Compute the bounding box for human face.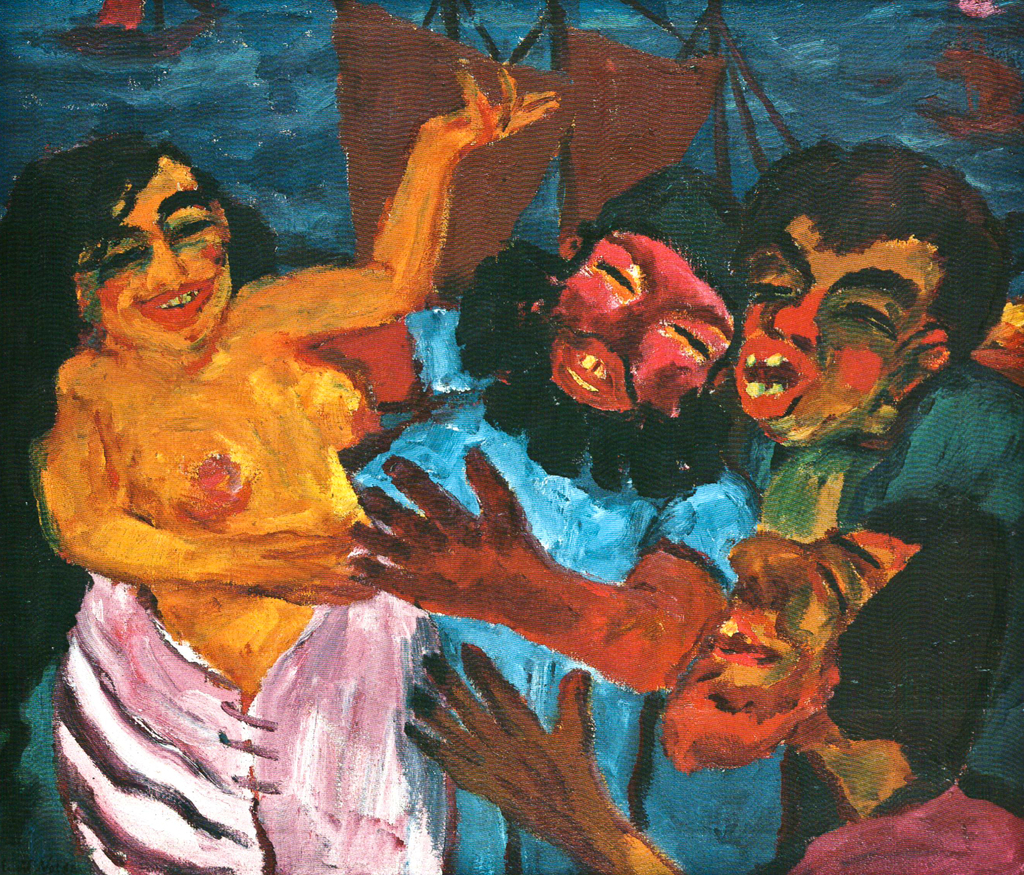
548/230/733/412.
